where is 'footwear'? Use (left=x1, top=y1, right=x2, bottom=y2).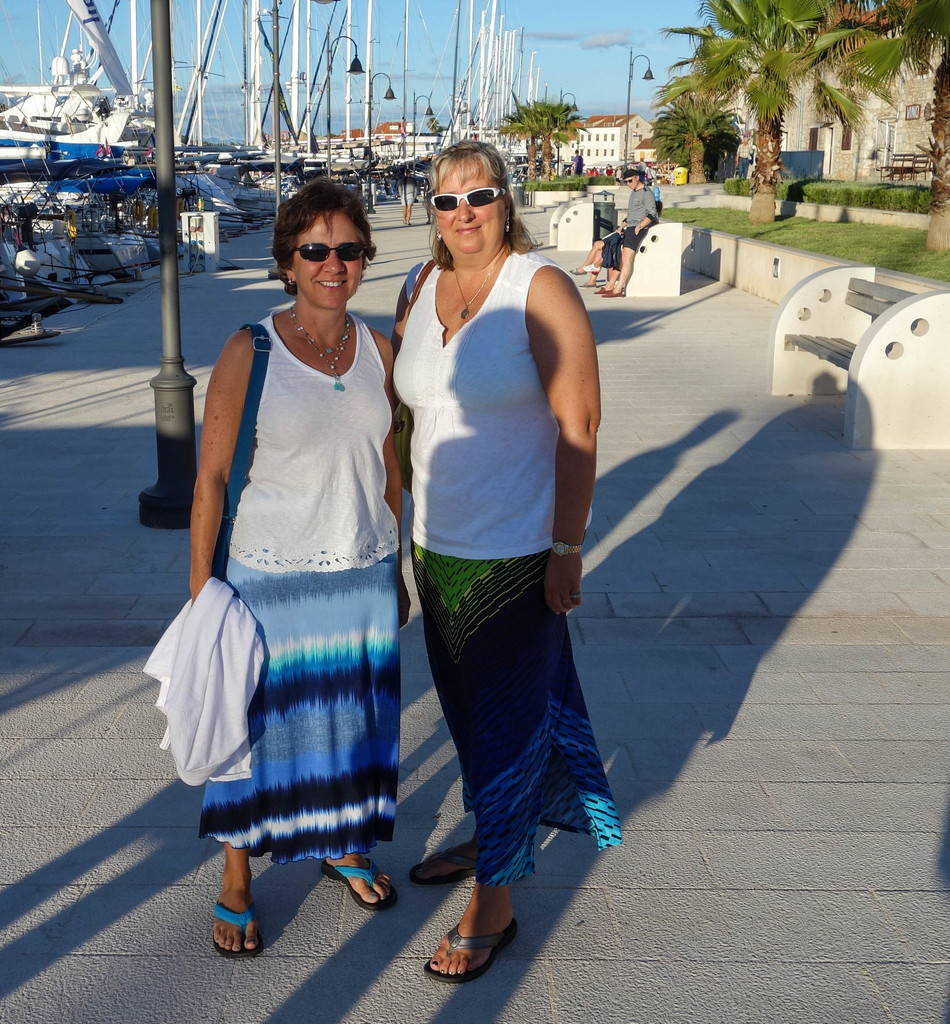
(left=582, top=265, right=601, bottom=273).
